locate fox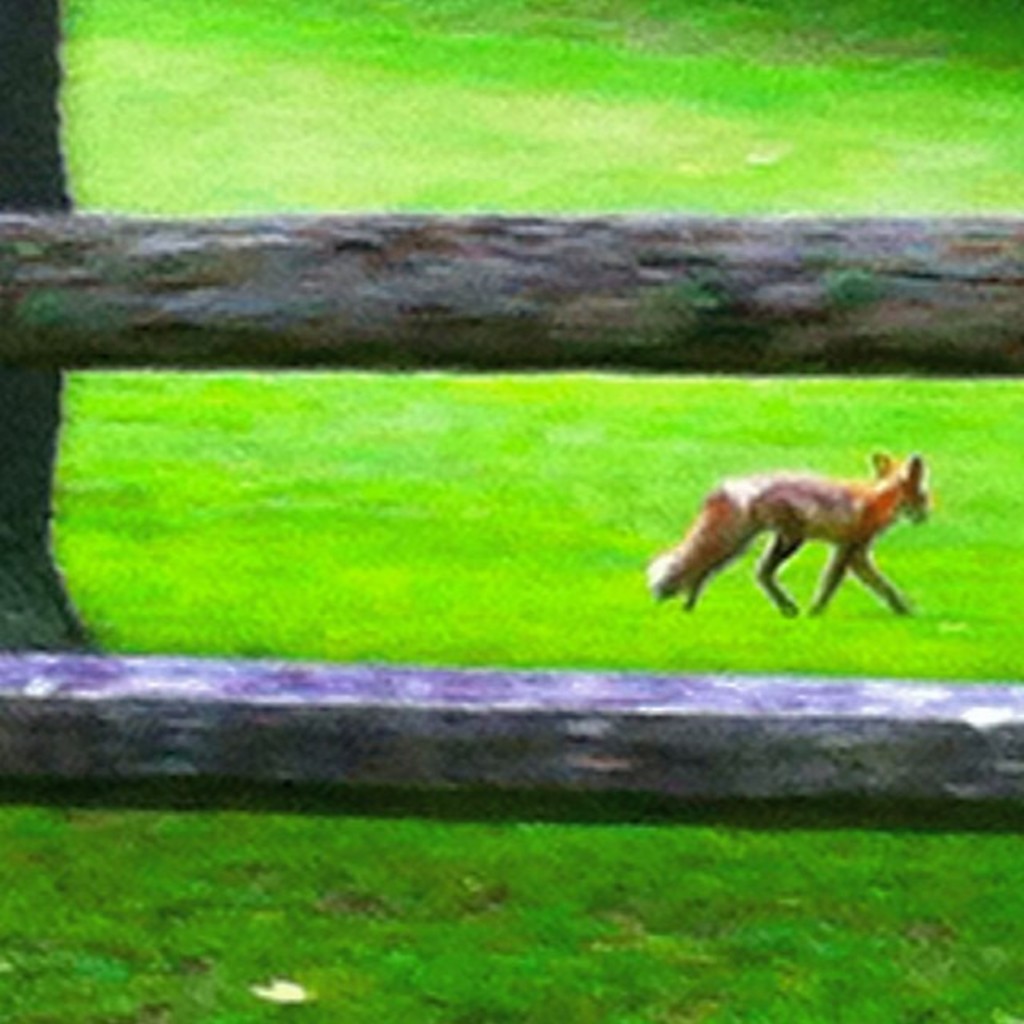
(x1=643, y1=448, x2=934, y2=621)
